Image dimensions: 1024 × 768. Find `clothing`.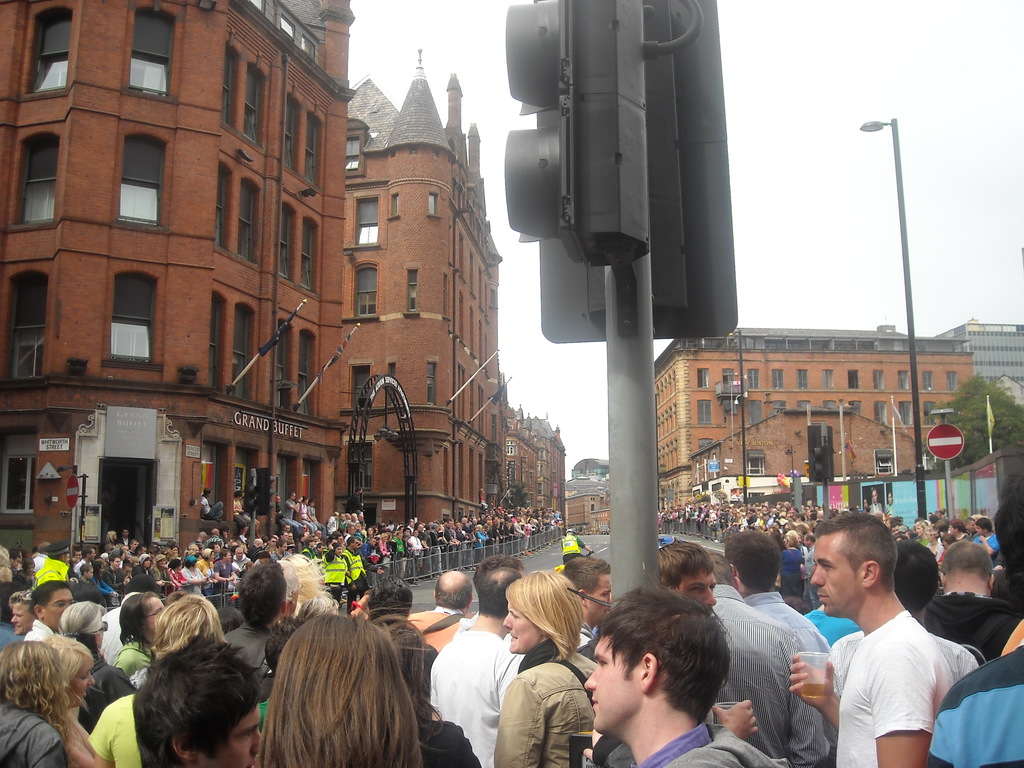
rect(806, 584, 977, 760).
